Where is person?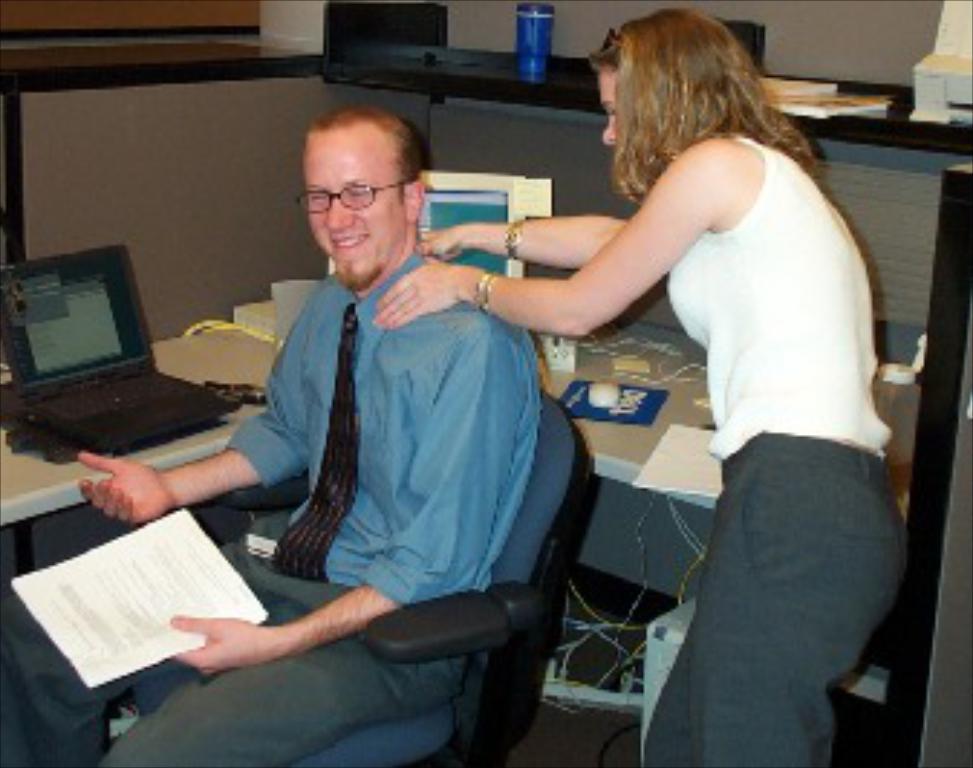
box(0, 92, 551, 765).
